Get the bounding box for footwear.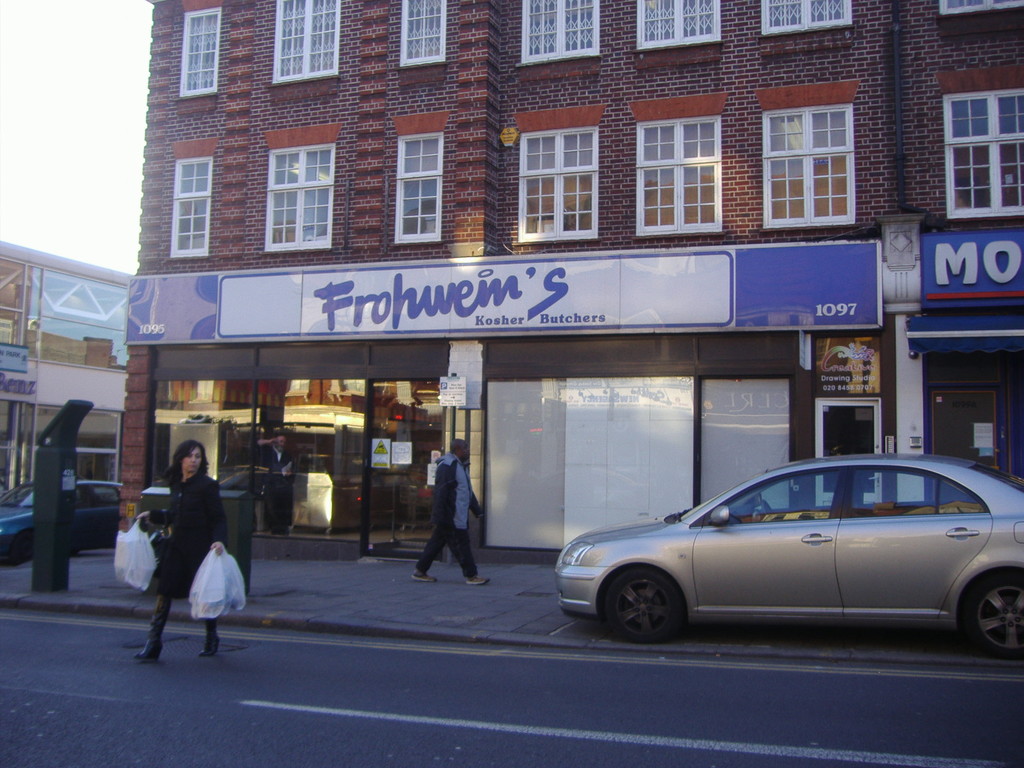
131/639/166/660.
